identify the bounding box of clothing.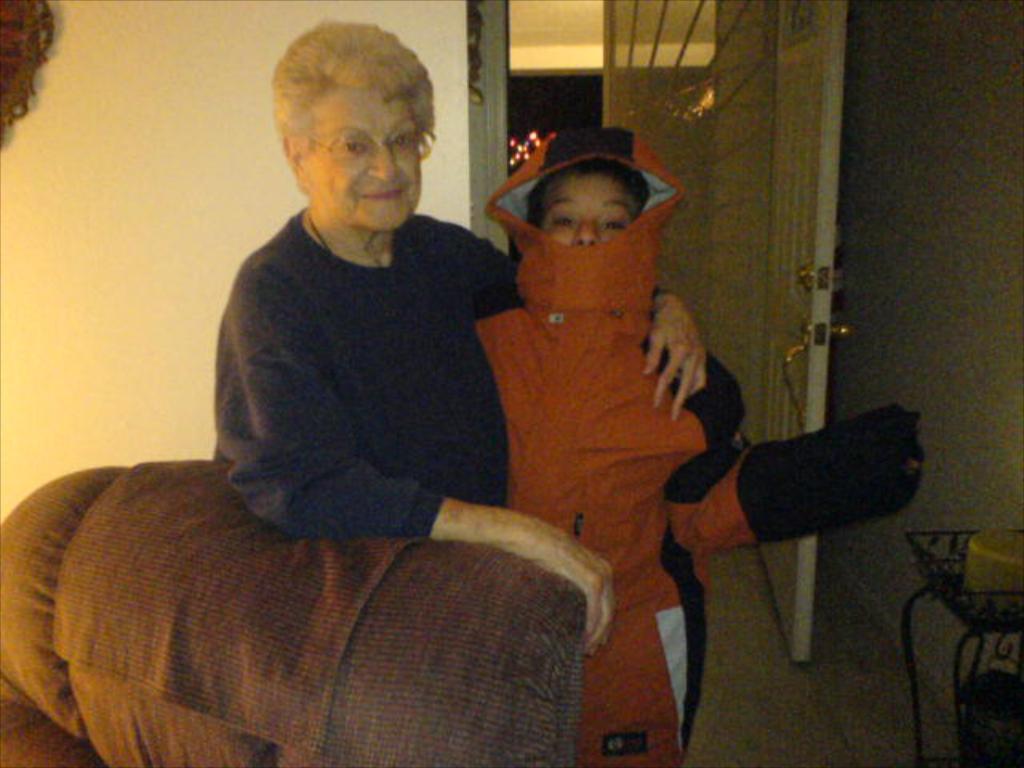
211/202/666/541.
